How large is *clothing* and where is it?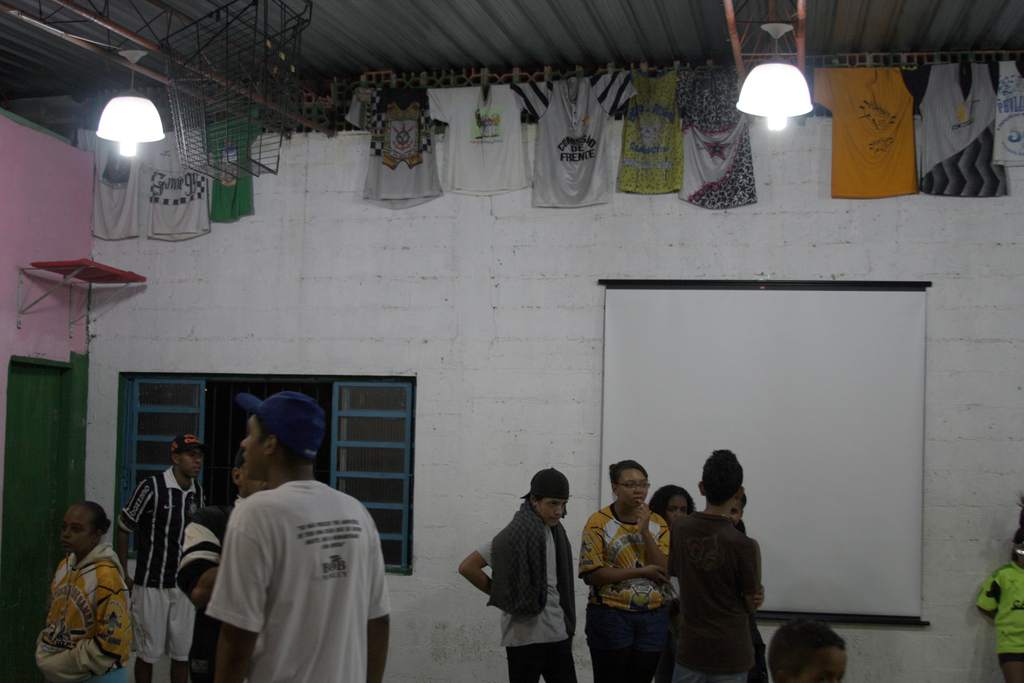
Bounding box: pyautogui.locateOnScreen(435, 81, 531, 201).
